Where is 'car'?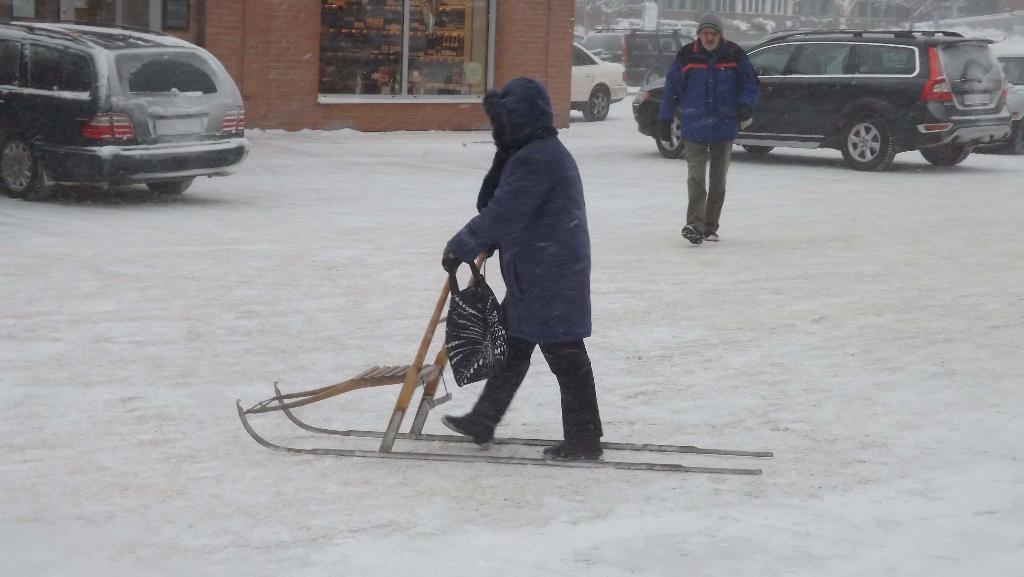
(x1=0, y1=18, x2=250, y2=202).
